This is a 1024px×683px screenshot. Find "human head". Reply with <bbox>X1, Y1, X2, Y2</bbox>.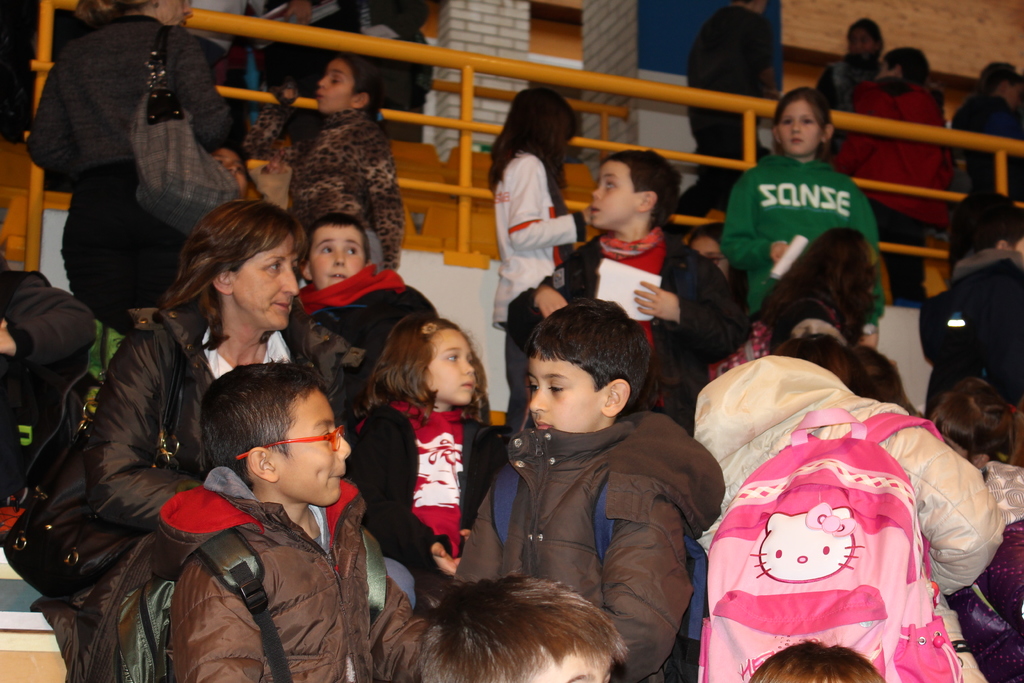
<bbox>312, 54, 380, 114</bbox>.
